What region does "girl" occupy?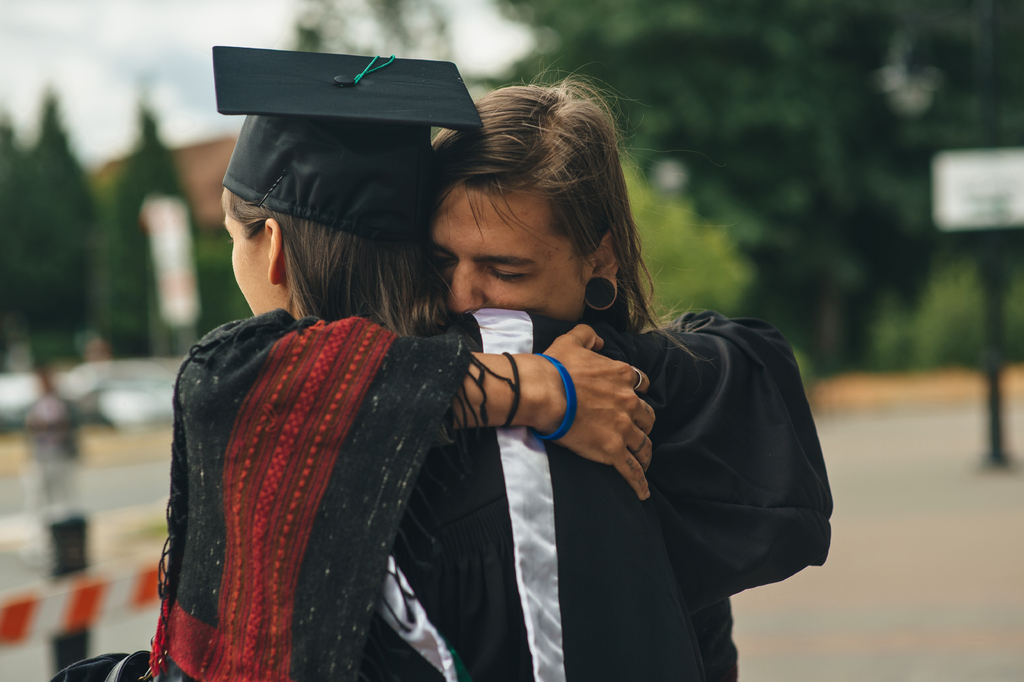
box=[168, 62, 852, 570].
